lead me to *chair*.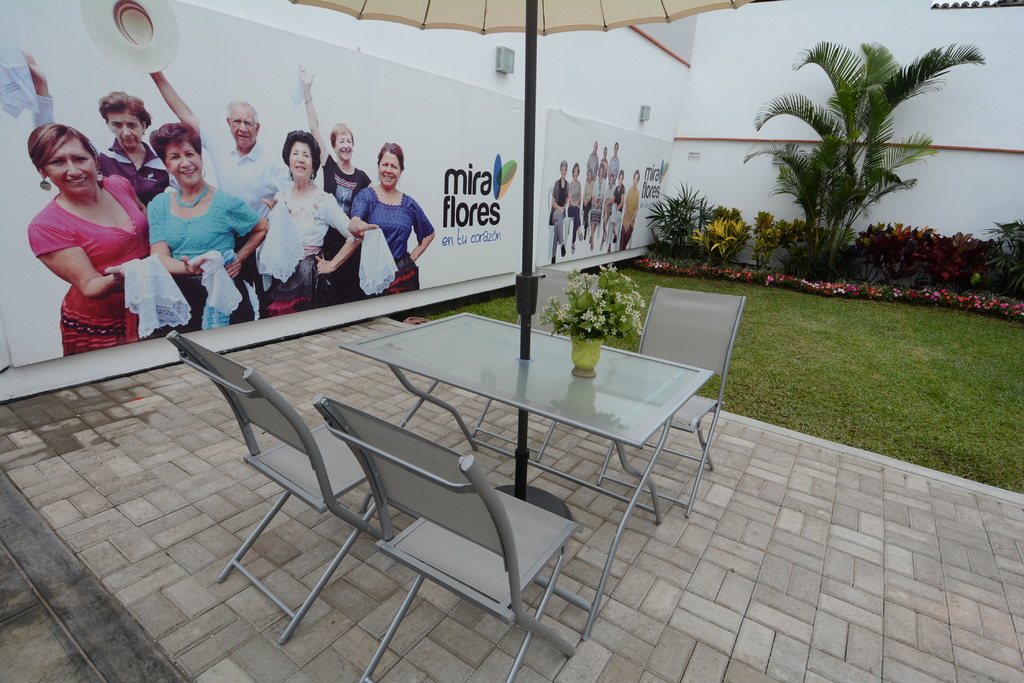
Lead to box(168, 326, 378, 643).
